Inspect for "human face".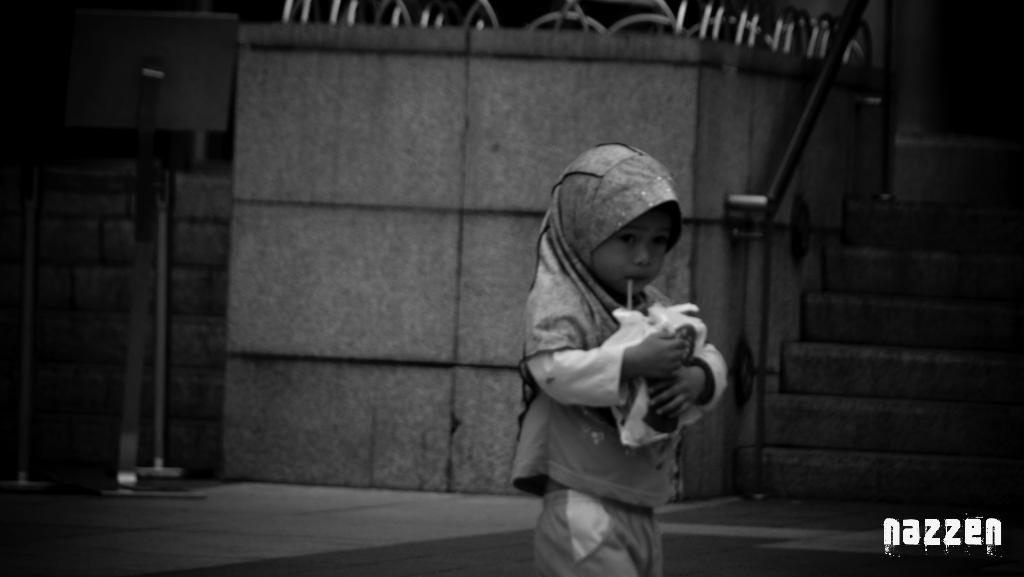
Inspection: rect(592, 207, 683, 298).
